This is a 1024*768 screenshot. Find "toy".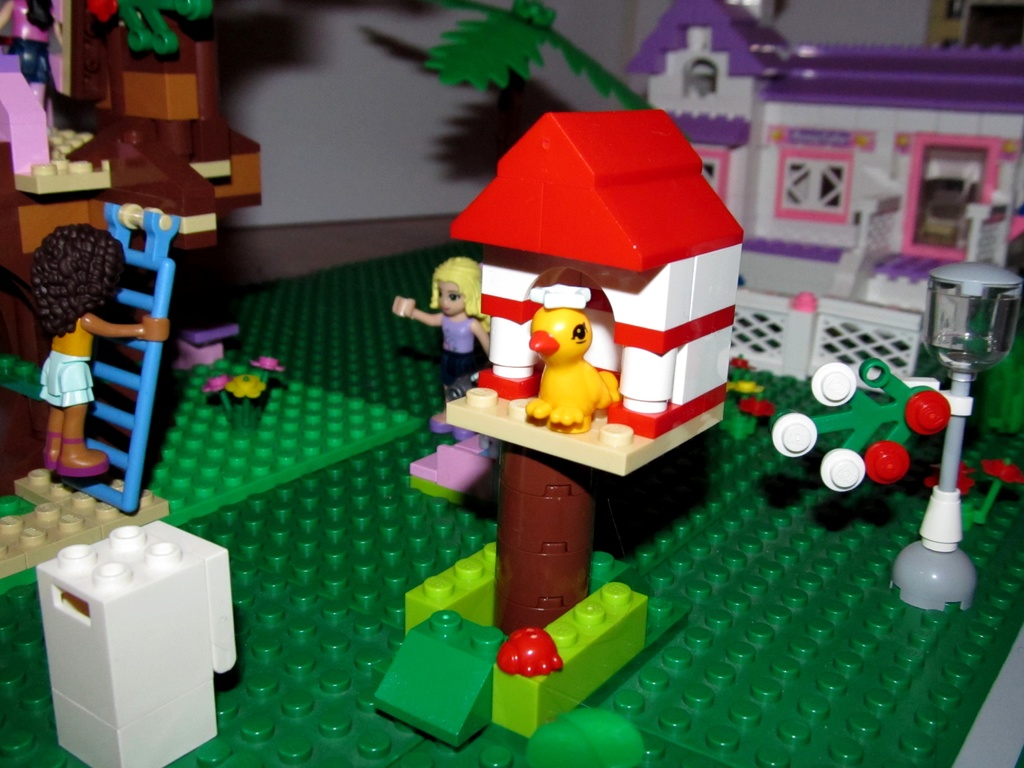
Bounding box: box(523, 277, 630, 436).
